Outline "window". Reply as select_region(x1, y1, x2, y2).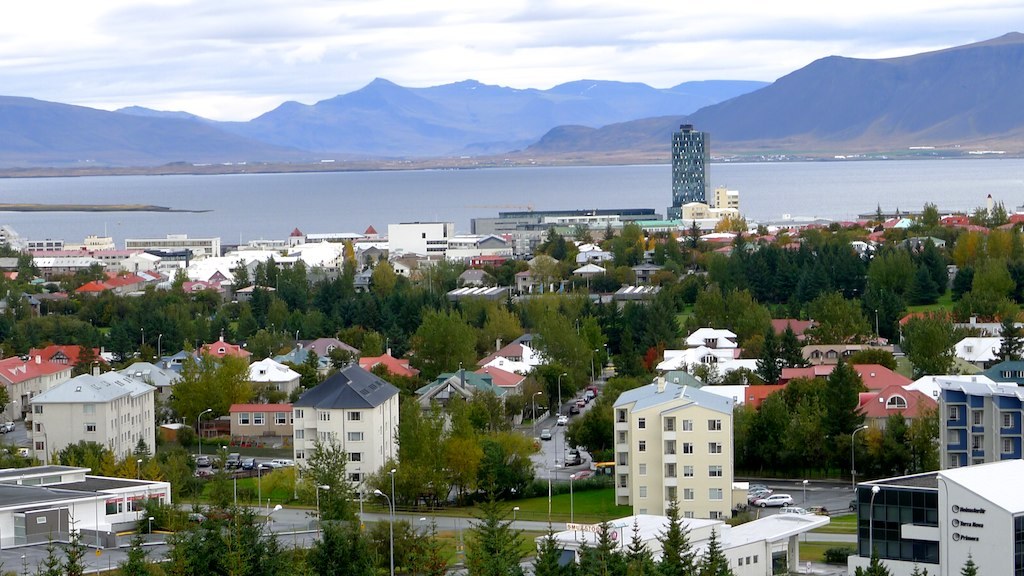
select_region(344, 454, 363, 462).
